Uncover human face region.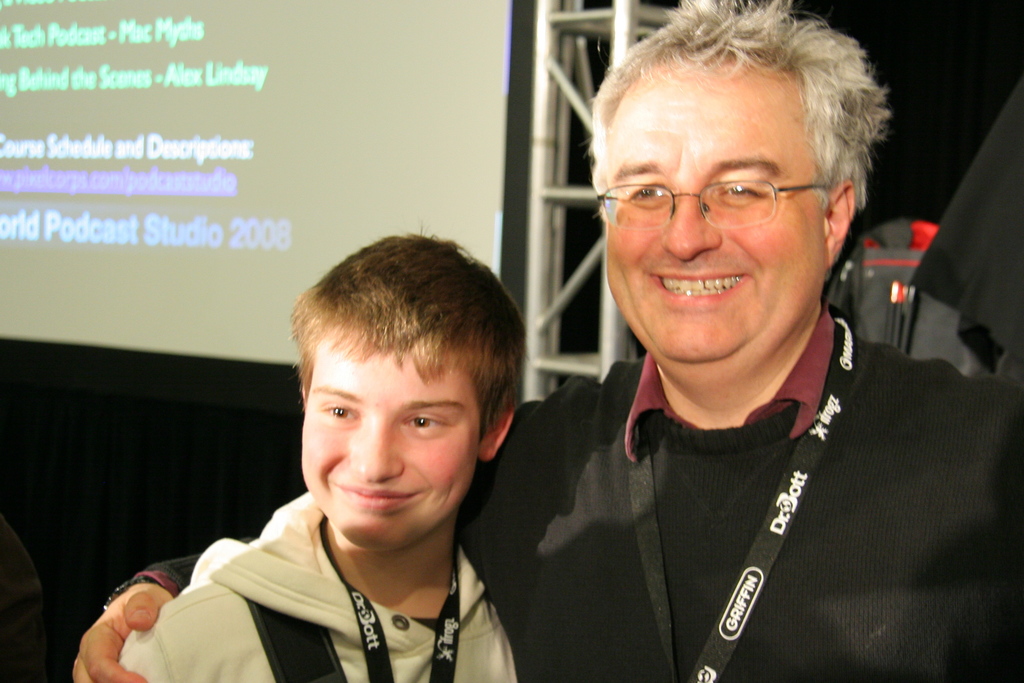
Uncovered: bbox(300, 332, 482, 556).
